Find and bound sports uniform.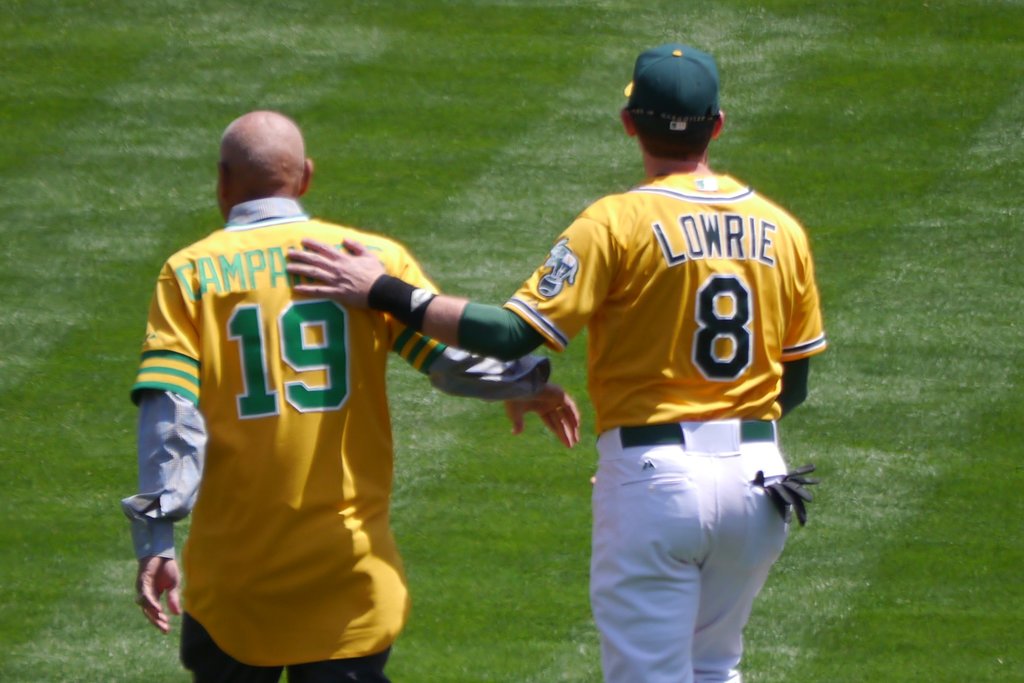
Bound: {"left": 499, "top": 194, "right": 835, "bottom": 682}.
